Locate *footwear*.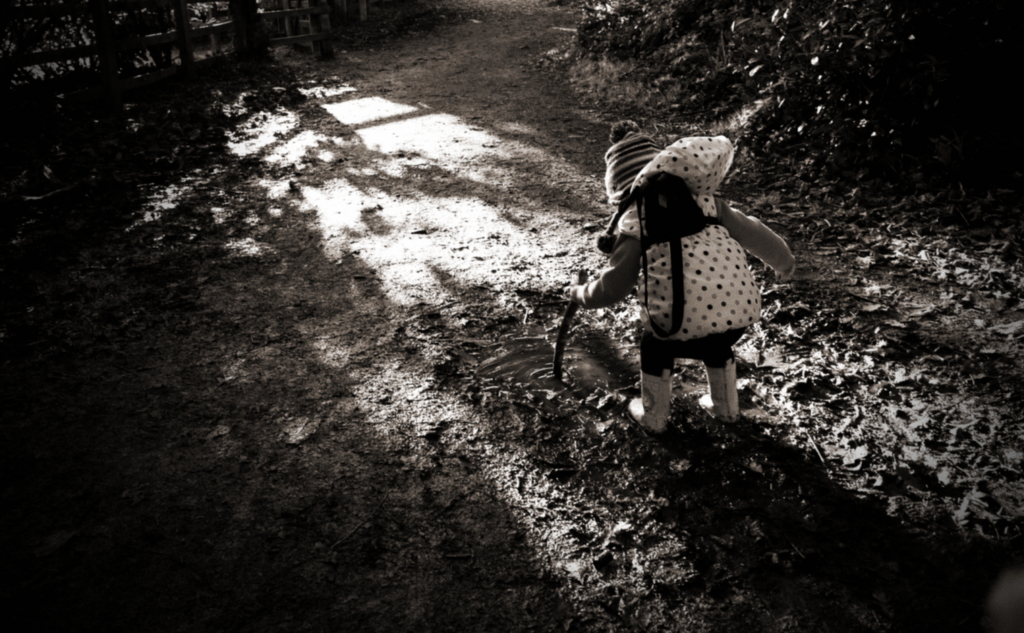
Bounding box: Rect(697, 360, 740, 423).
